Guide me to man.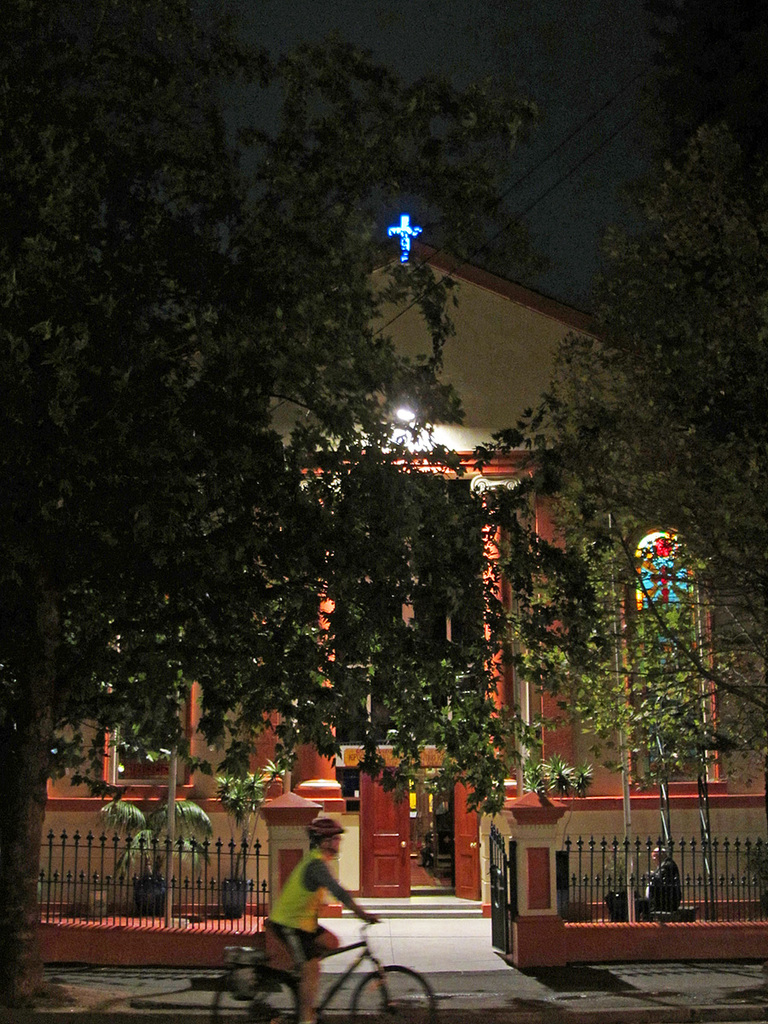
Guidance: [265, 823, 378, 1023].
